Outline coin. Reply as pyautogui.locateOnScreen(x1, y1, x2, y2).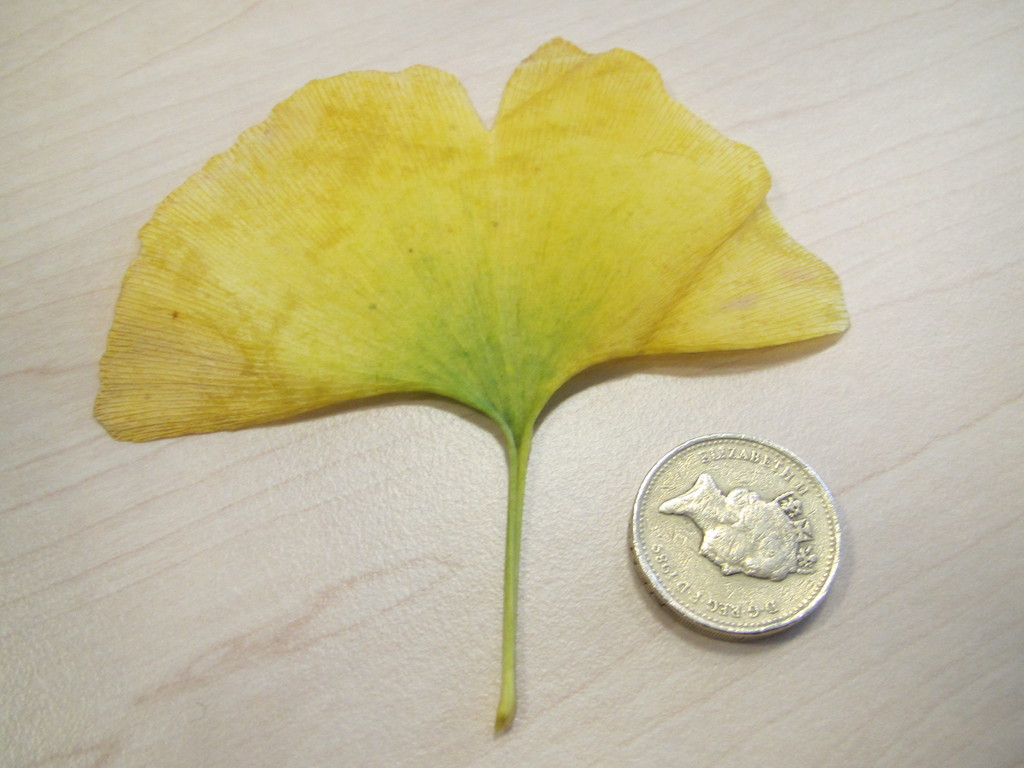
pyautogui.locateOnScreen(625, 429, 844, 641).
